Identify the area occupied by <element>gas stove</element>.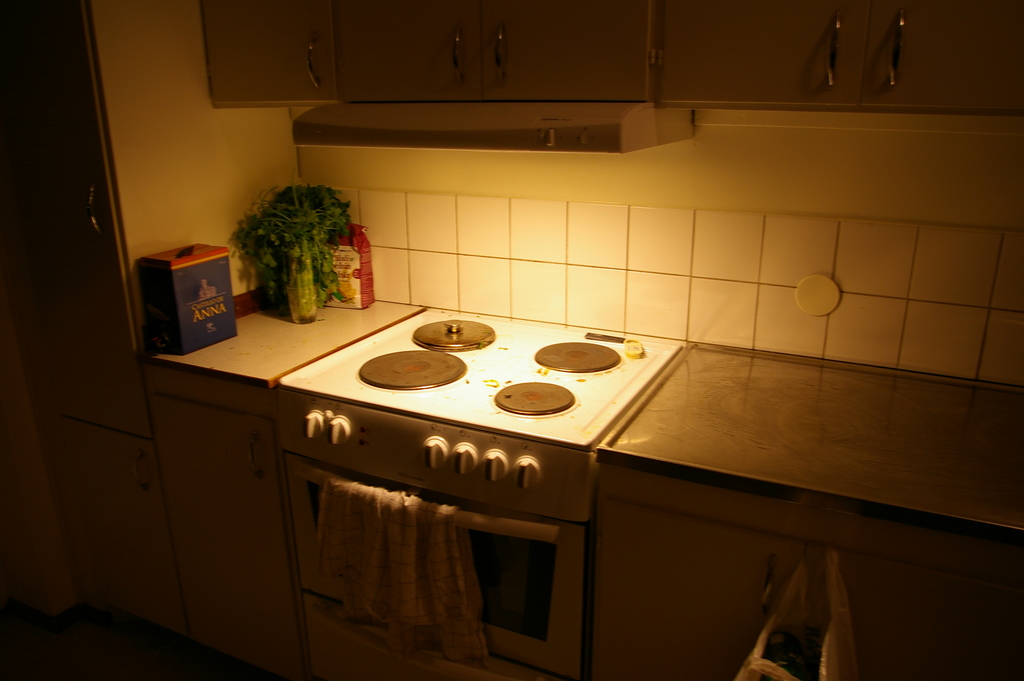
Area: pyautogui.locateOnScreen(283, 302, 689, 447).
